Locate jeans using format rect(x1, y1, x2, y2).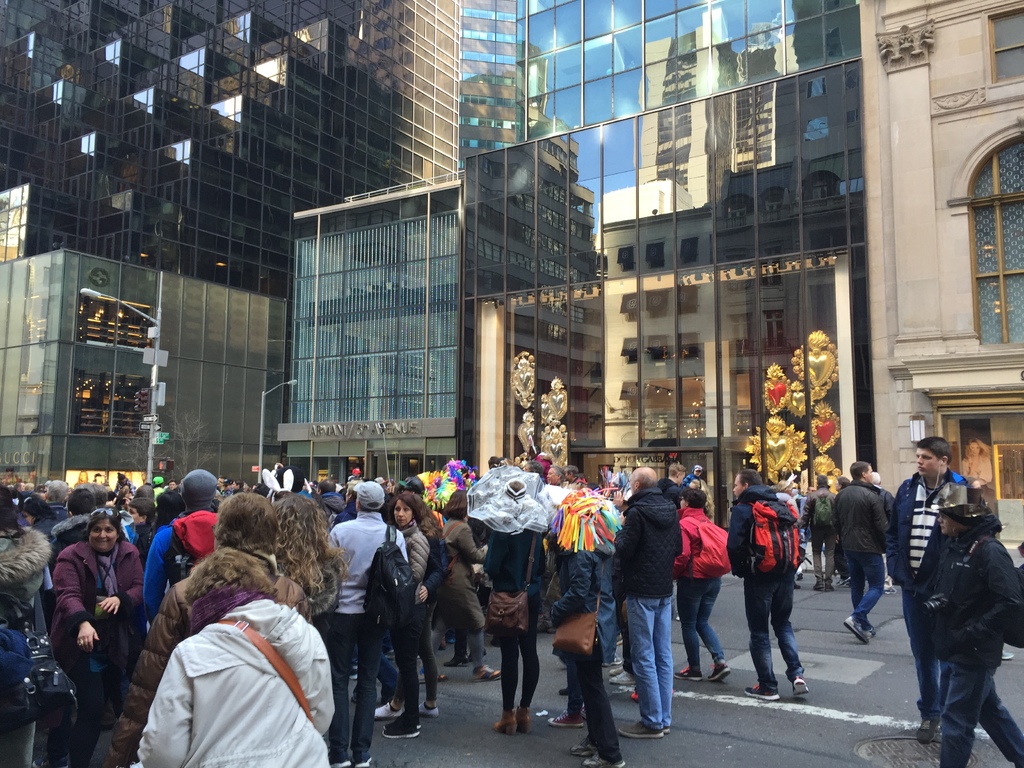
rect(842, 551, 883, 625).
